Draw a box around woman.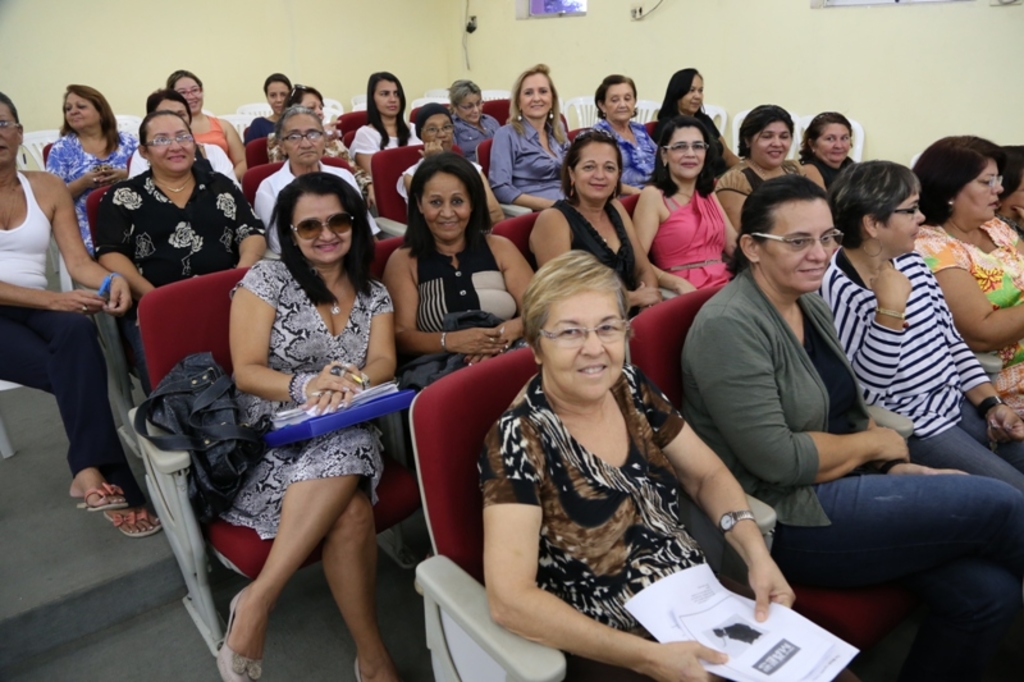
[273,81,347,163].
